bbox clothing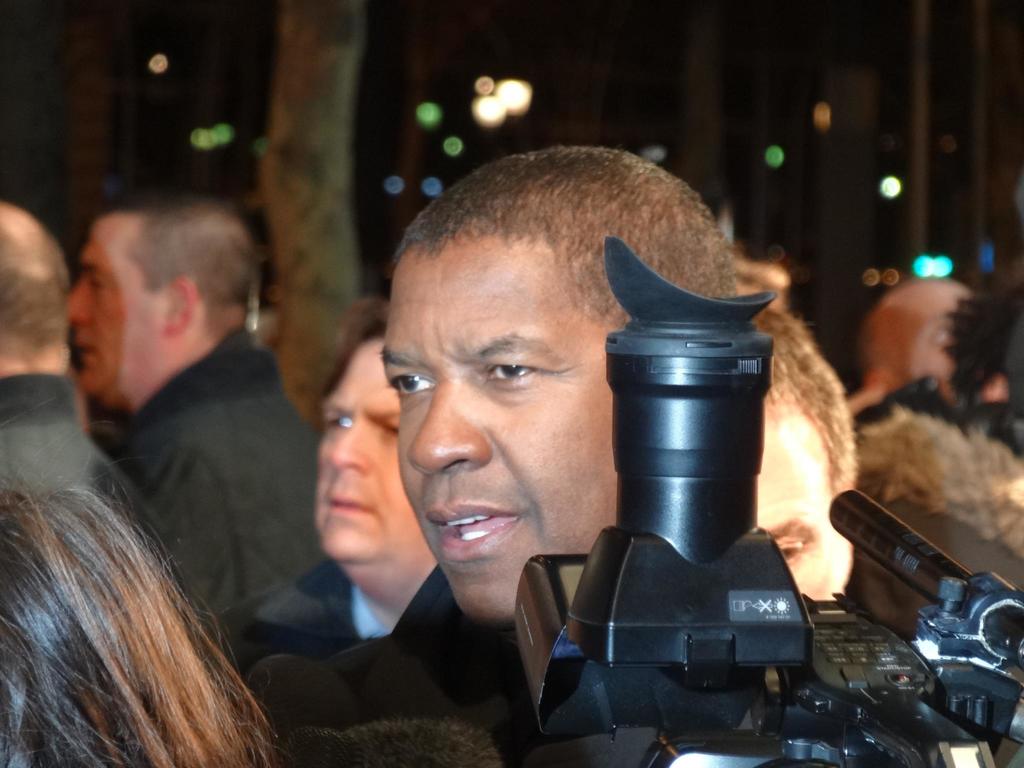
[left=273, top=556, right=559, bottom=767]
